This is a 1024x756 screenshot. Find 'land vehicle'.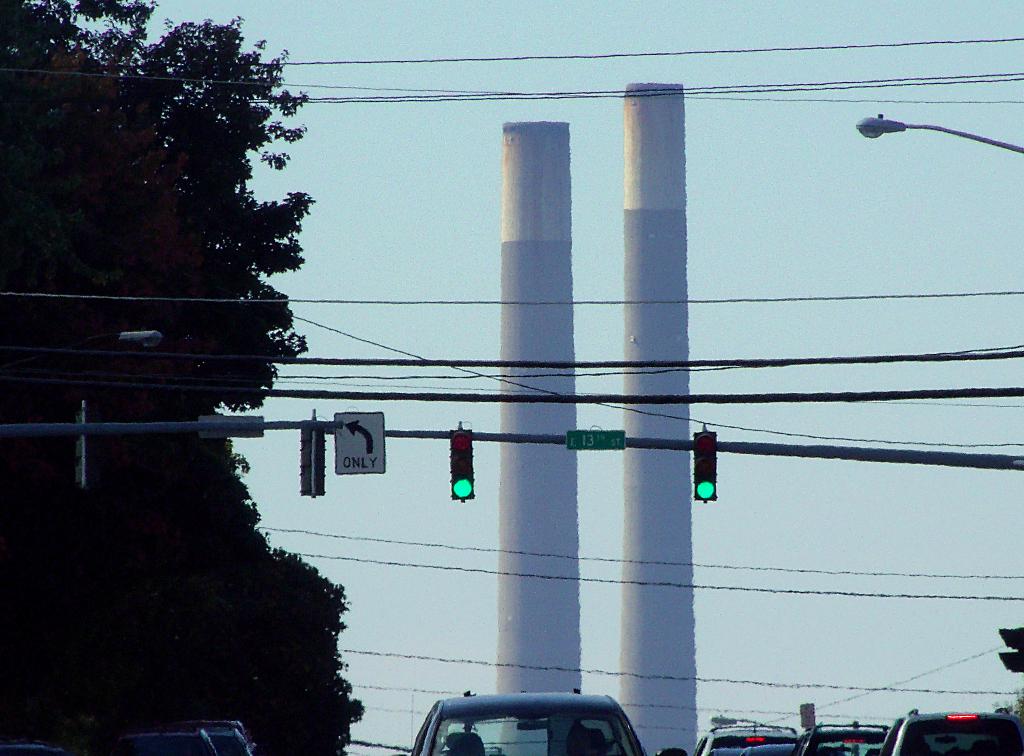
Bounding box: 412 692 687 755.
